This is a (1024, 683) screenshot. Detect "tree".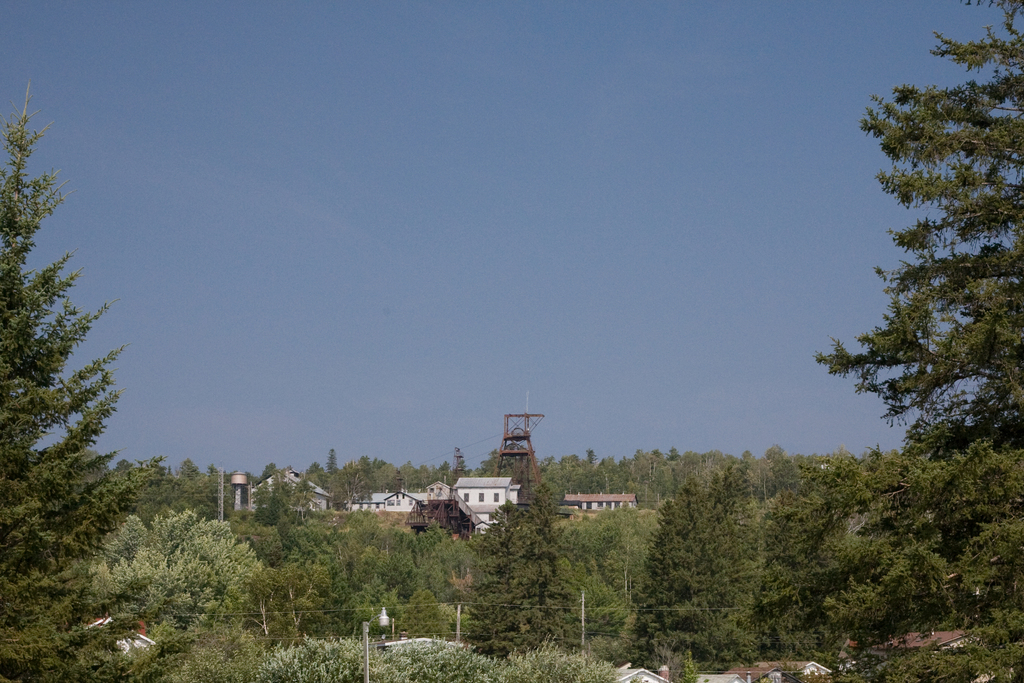
box(822, 465, 871, 528).
